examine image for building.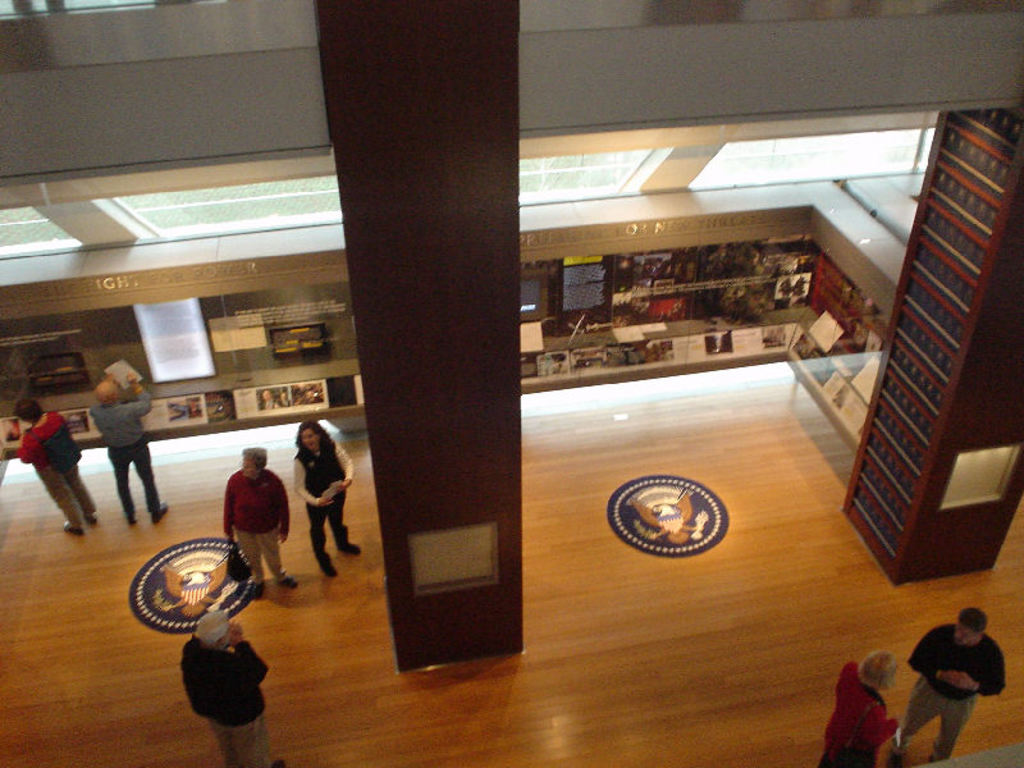
Examination result: rect(0, 0, 1023, 767).
